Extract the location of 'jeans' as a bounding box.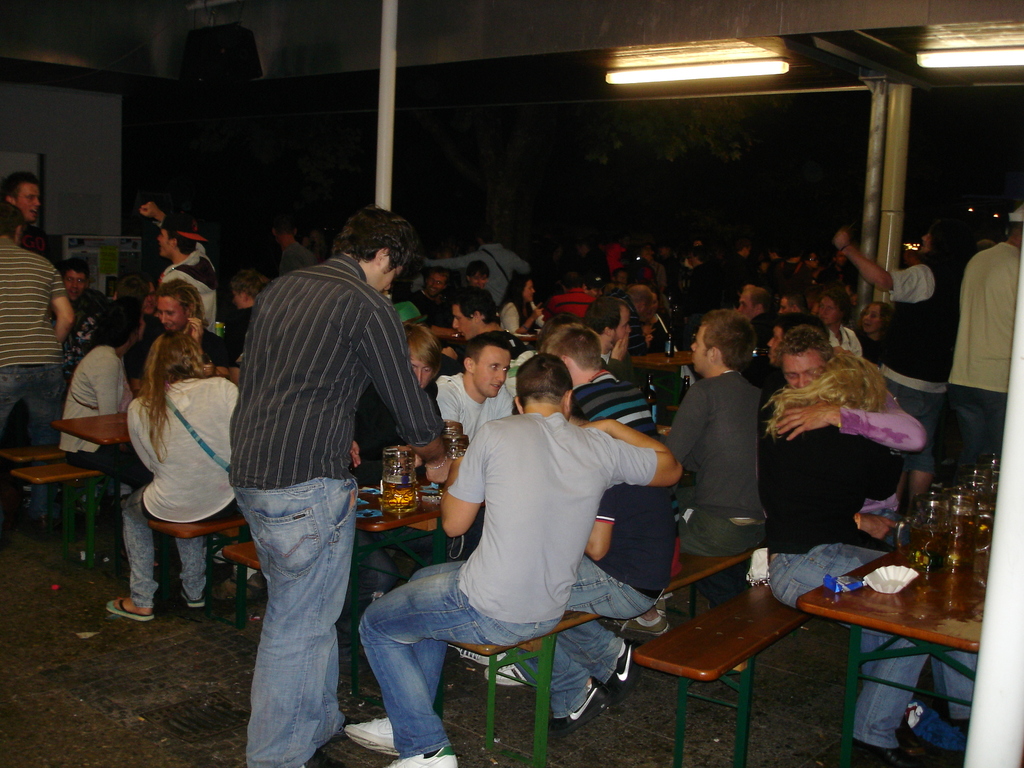
227, 476, 362, 757.
